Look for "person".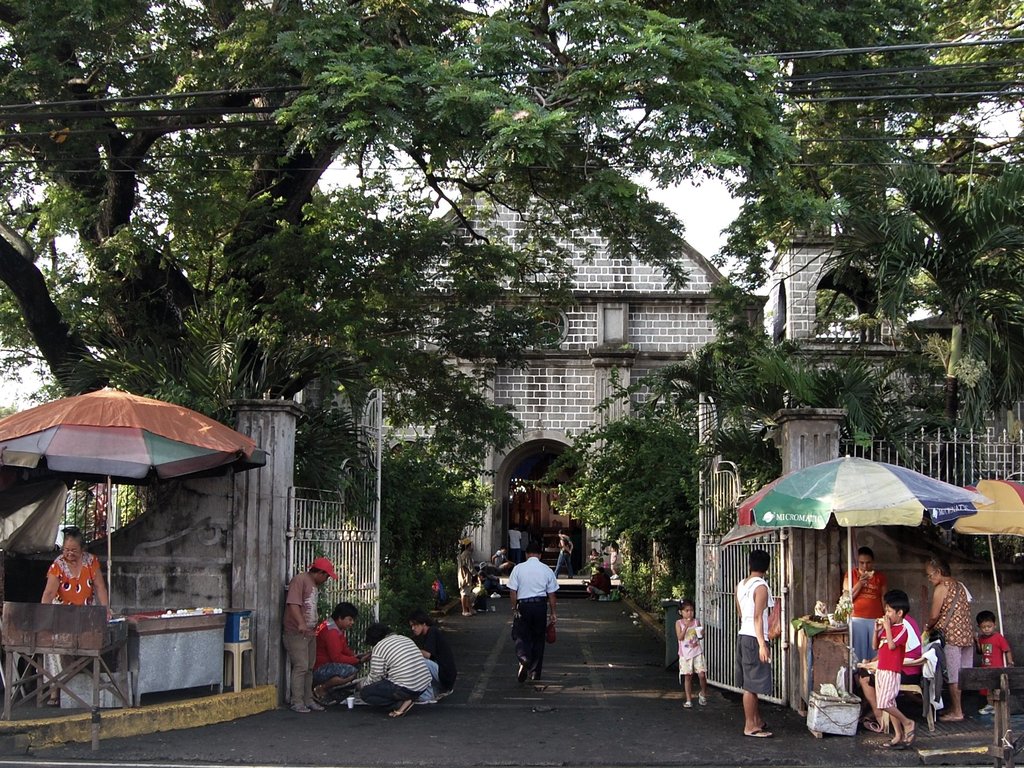
Found: crop(843, 548, 885, 676).
